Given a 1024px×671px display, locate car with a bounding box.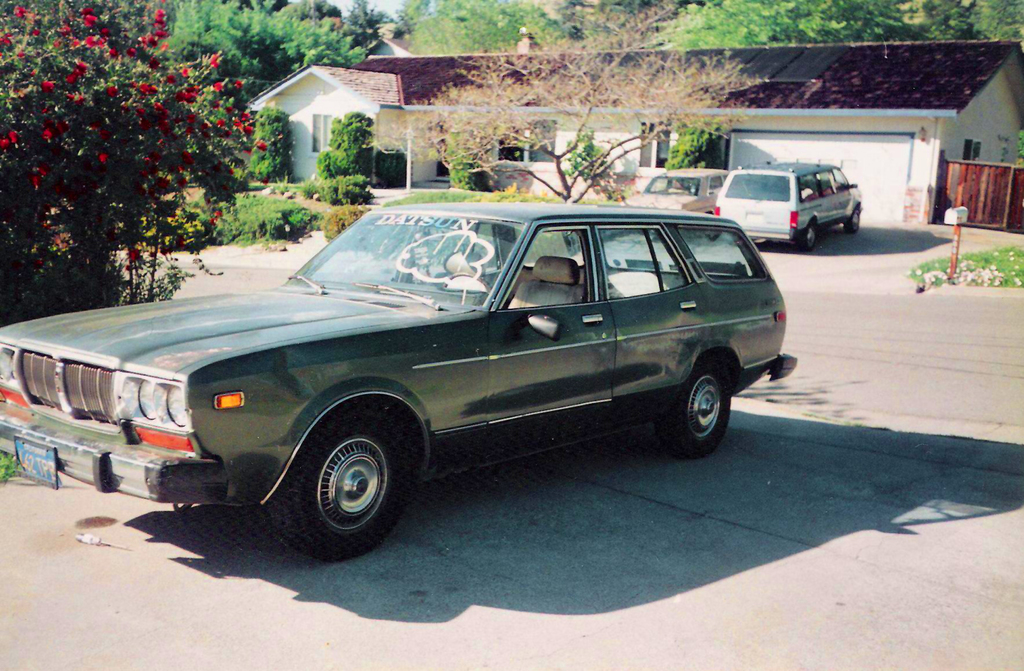
Located: region(627, 169, 728, 216).
